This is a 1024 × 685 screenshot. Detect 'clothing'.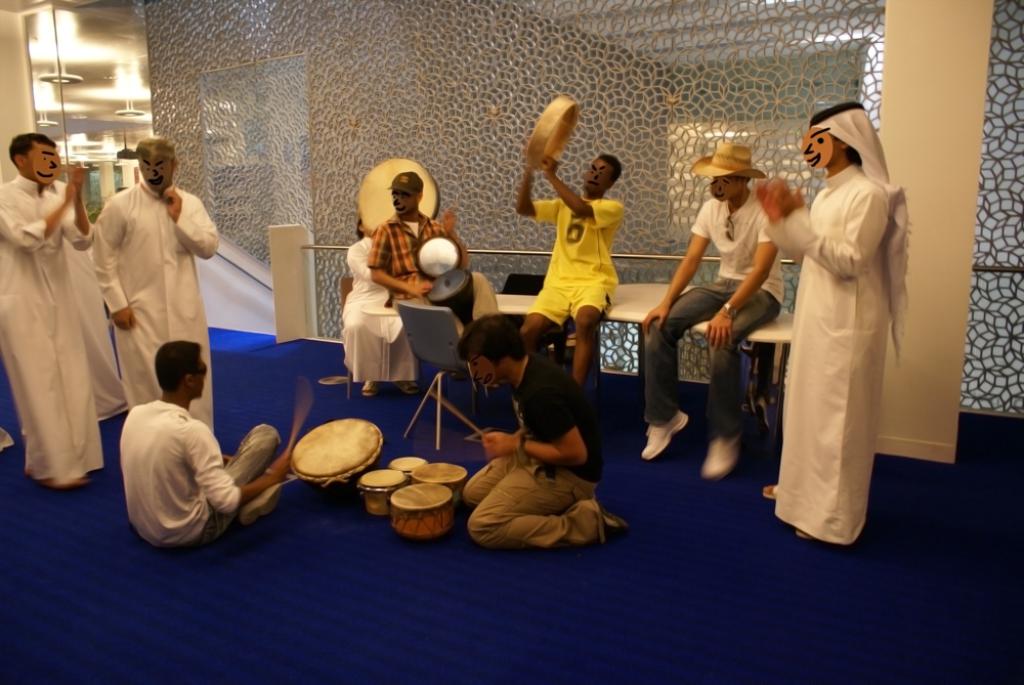
region(641, 200, 780, 435).
